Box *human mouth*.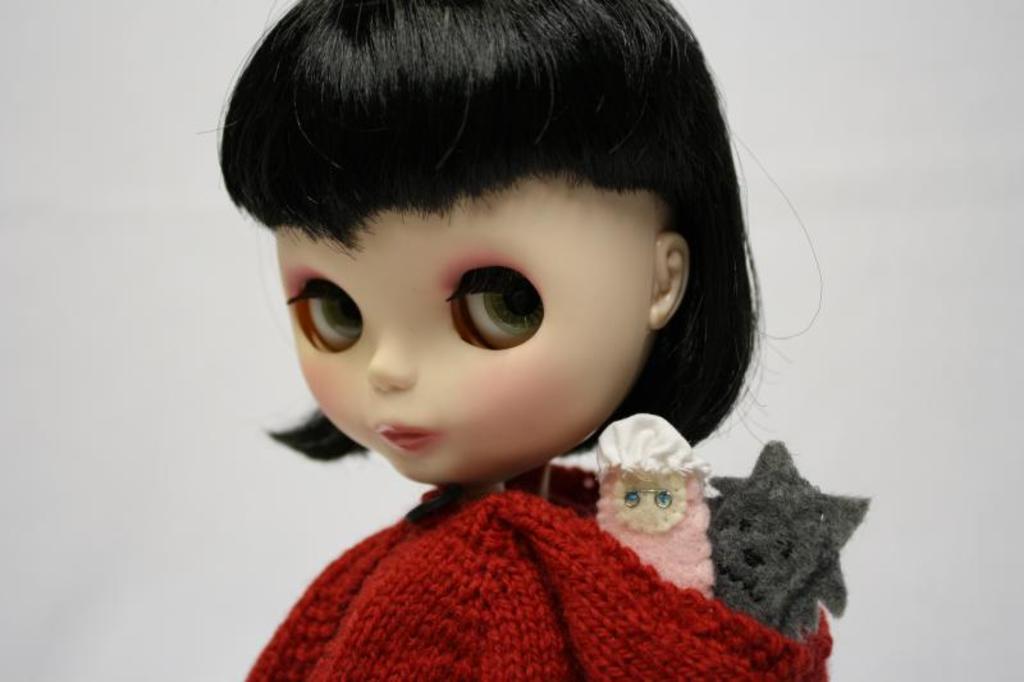
bbox=(372, 415, 443, 453).
